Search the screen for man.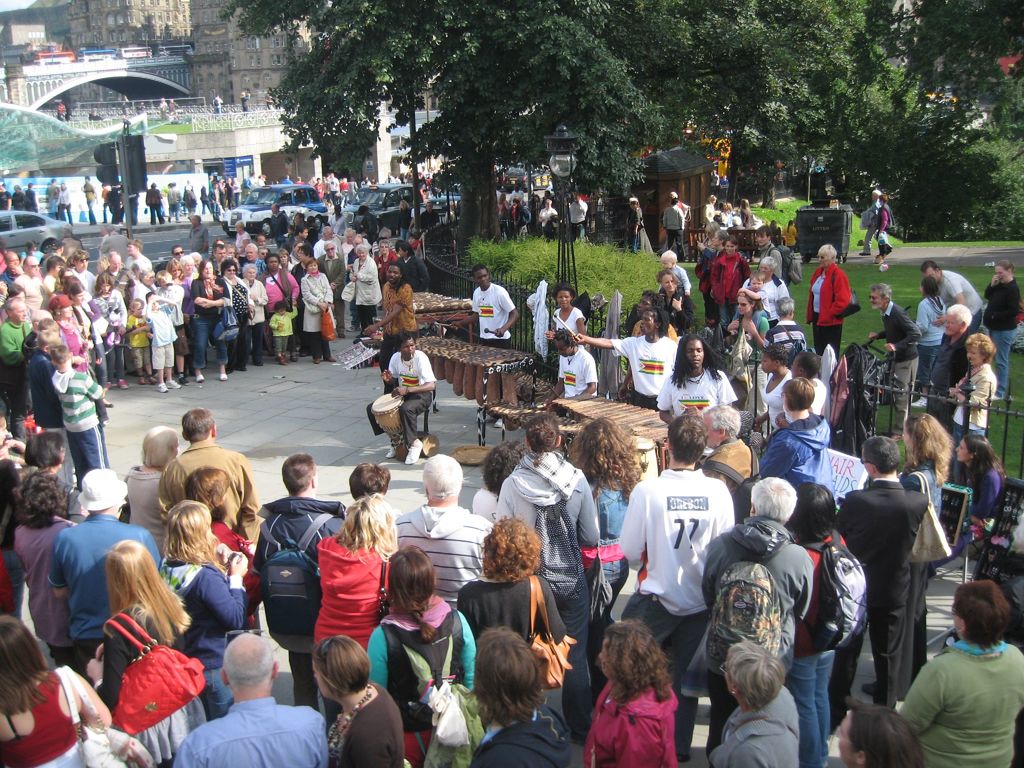
Found at x1=99 y1=248 x2=134 y2=297.
